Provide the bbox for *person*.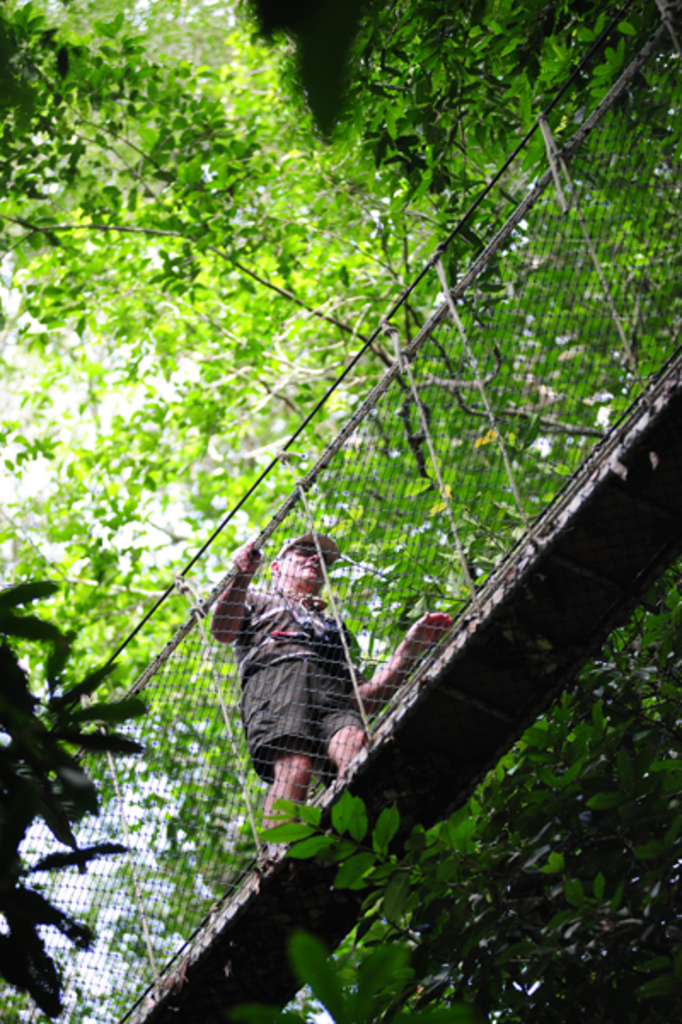
(225,509,396,854).
